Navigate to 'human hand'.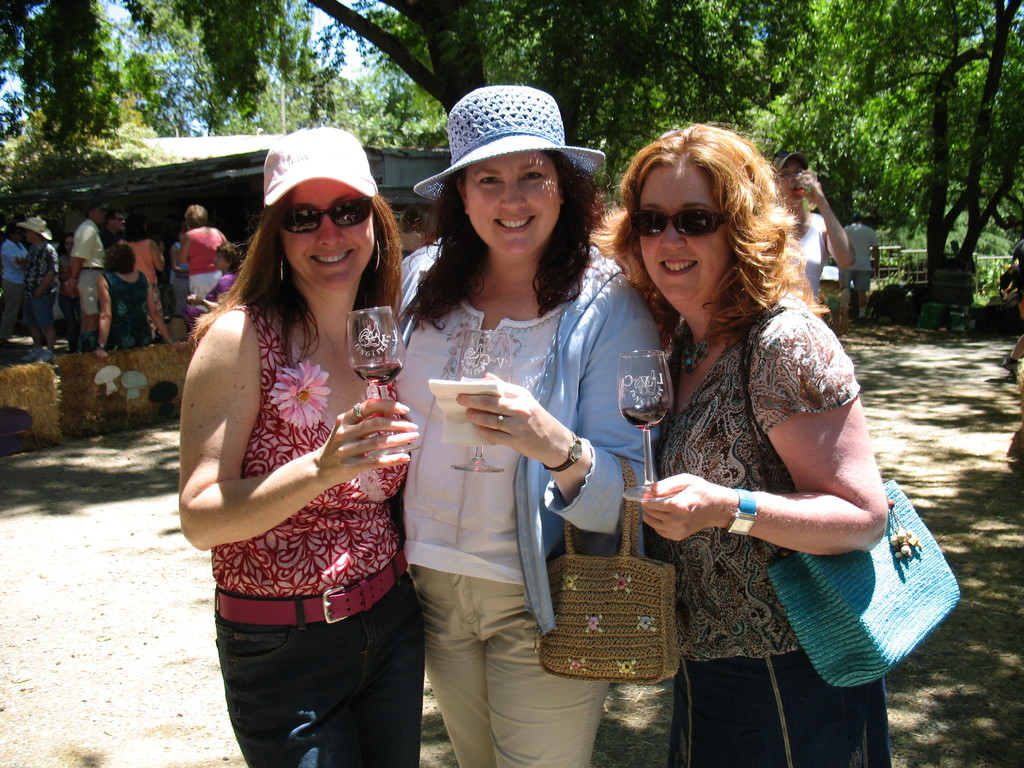
Navigation target: bbox=(874, 267, 881, 279).
